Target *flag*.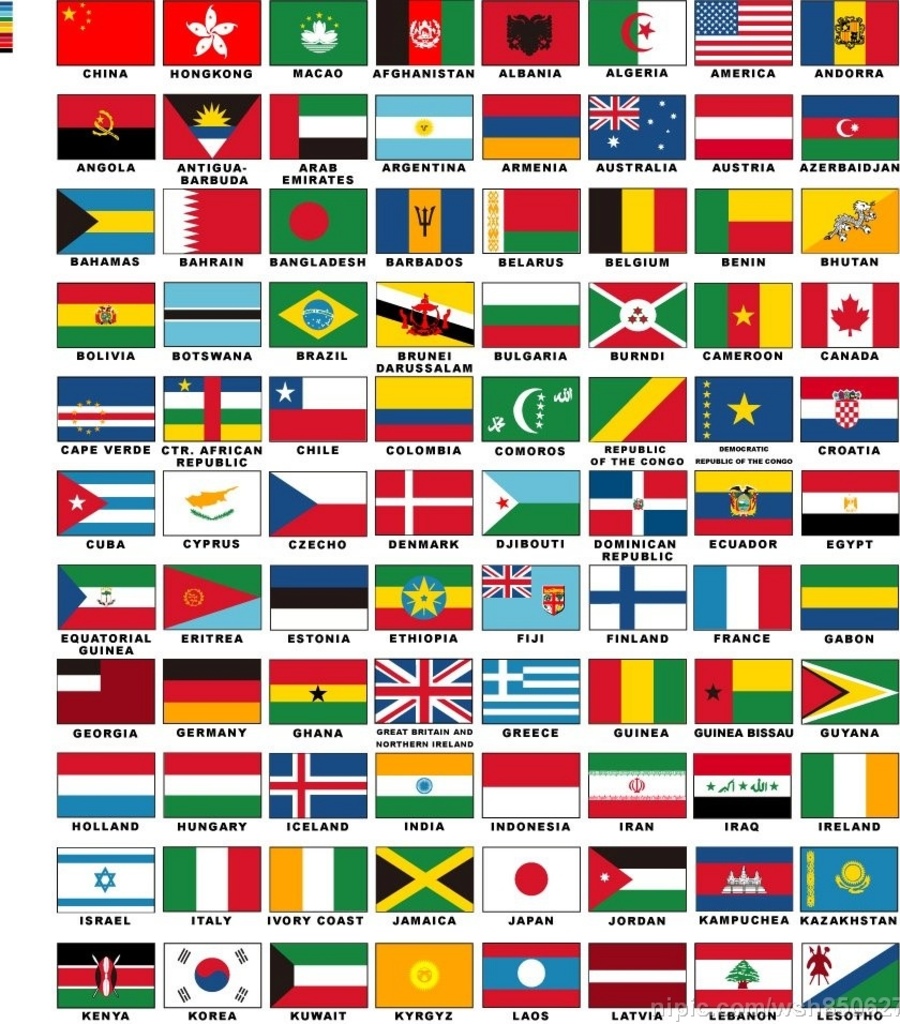
Target region: left=154, top=370, right=264, bottom=447.
